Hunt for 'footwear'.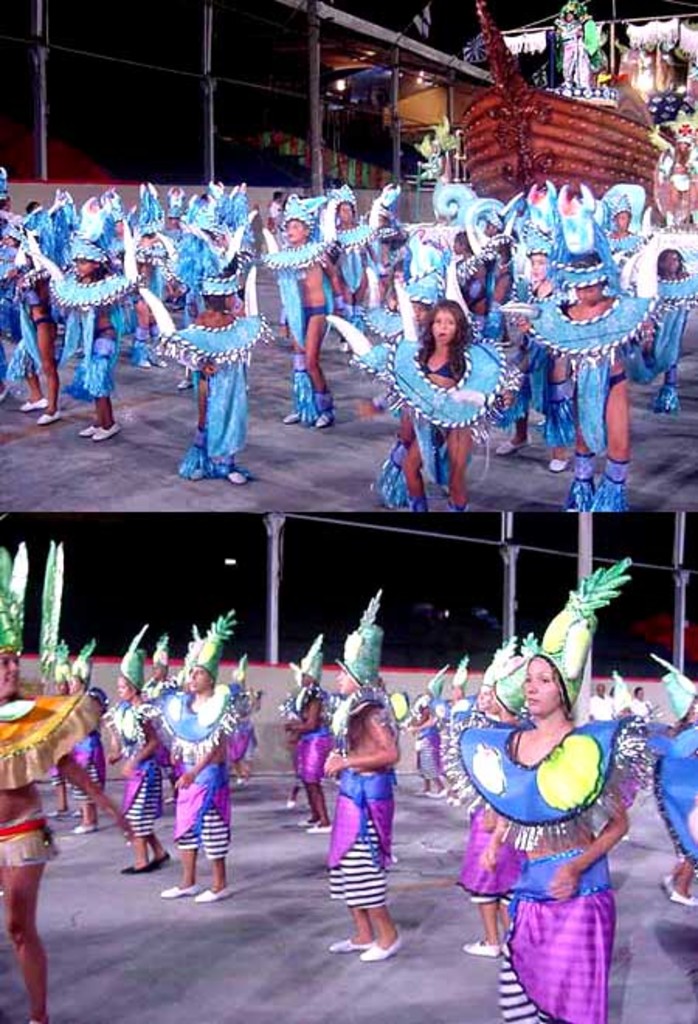
Hunted down at bbox=(234, 776, 245, 784).
